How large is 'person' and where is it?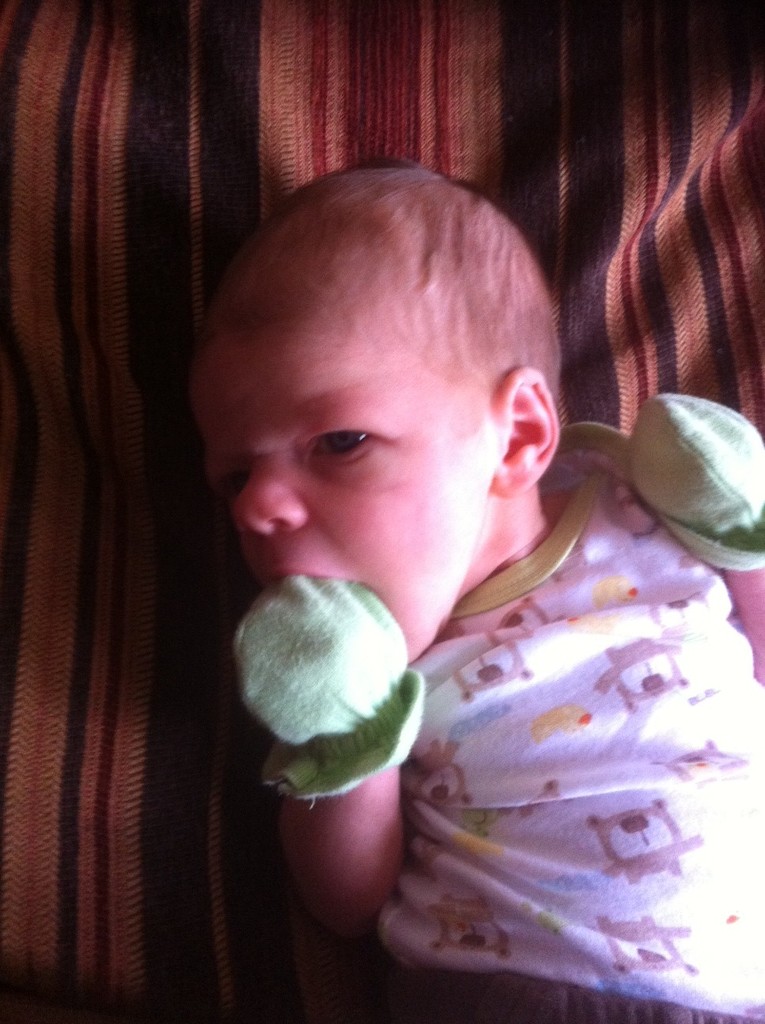
Bounding box: <region>168, 165, 764, 1023</region>.
